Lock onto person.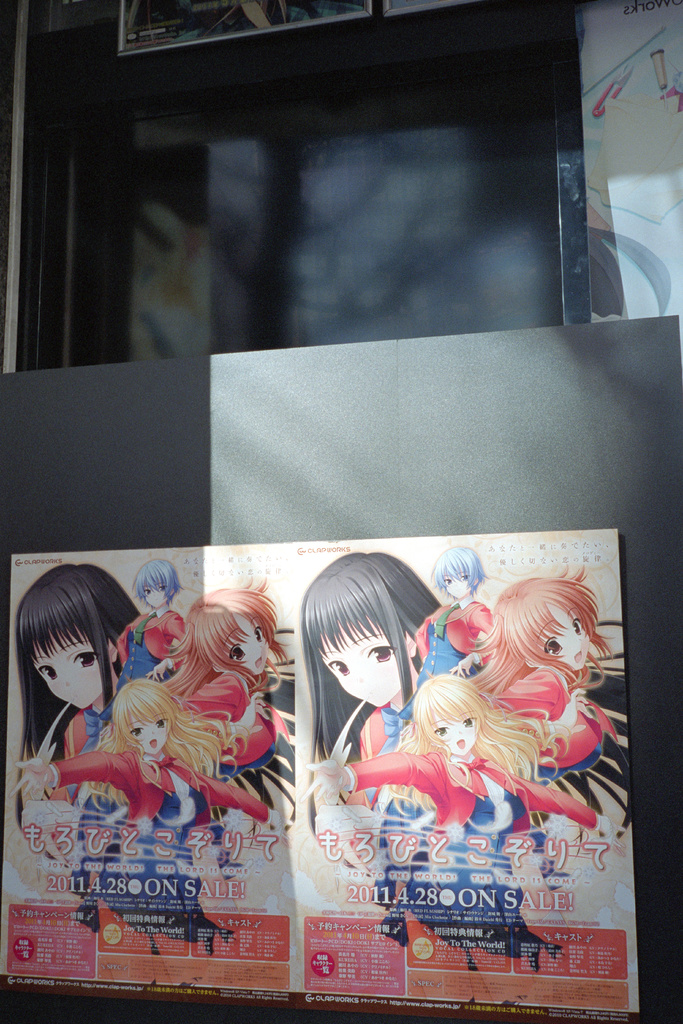
Locked: (468,561,618,781).
